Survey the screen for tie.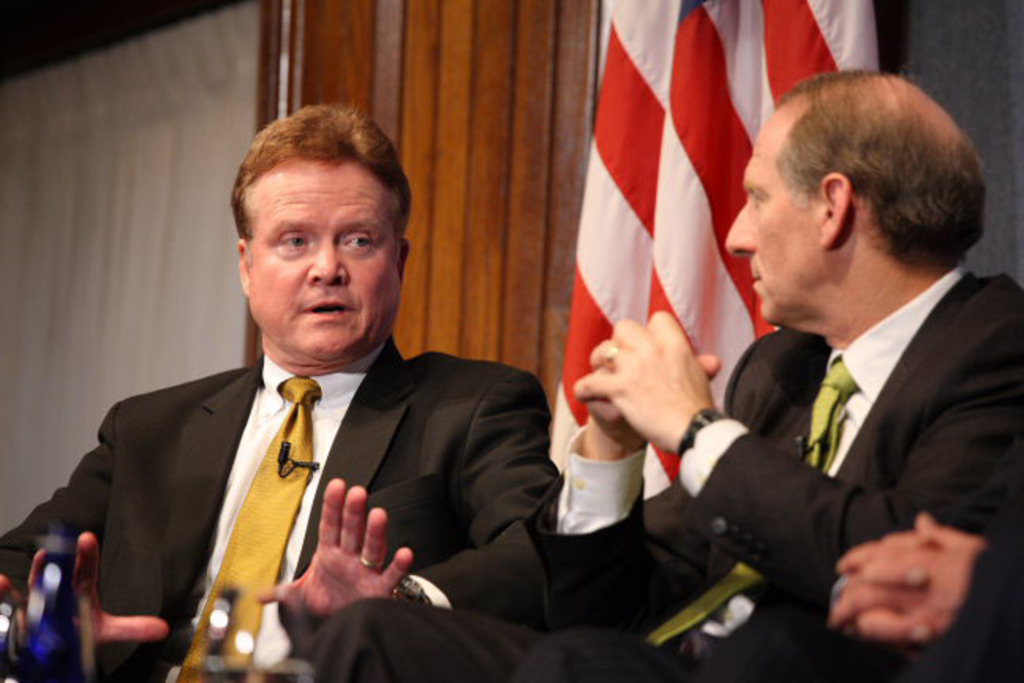
Survey found: [left=168, top=372, right=322, bottom=681].
